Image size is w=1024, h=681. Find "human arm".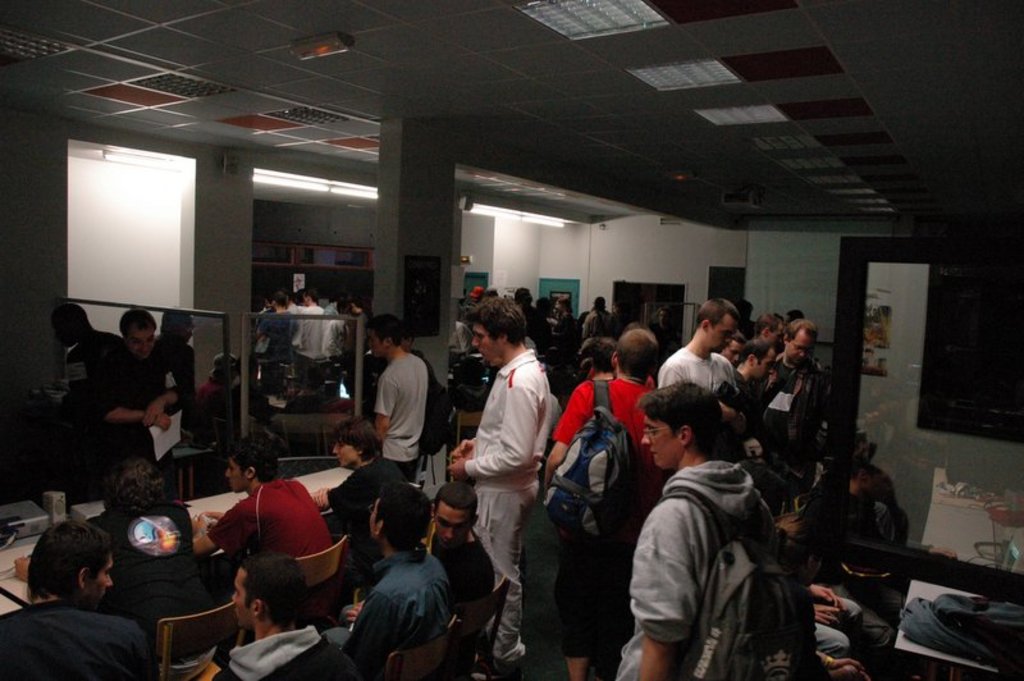
{"left": 340, "top": 591, "right": 396, "bottom": 672}.
